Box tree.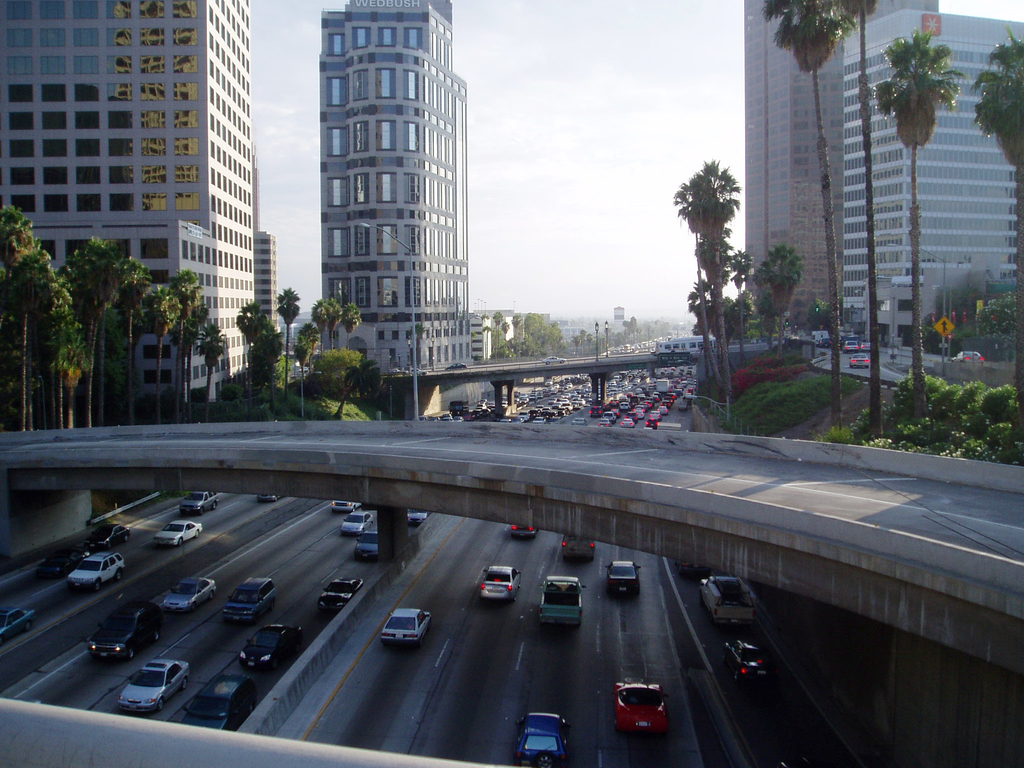
Rect(493, 307, 506, 358).
